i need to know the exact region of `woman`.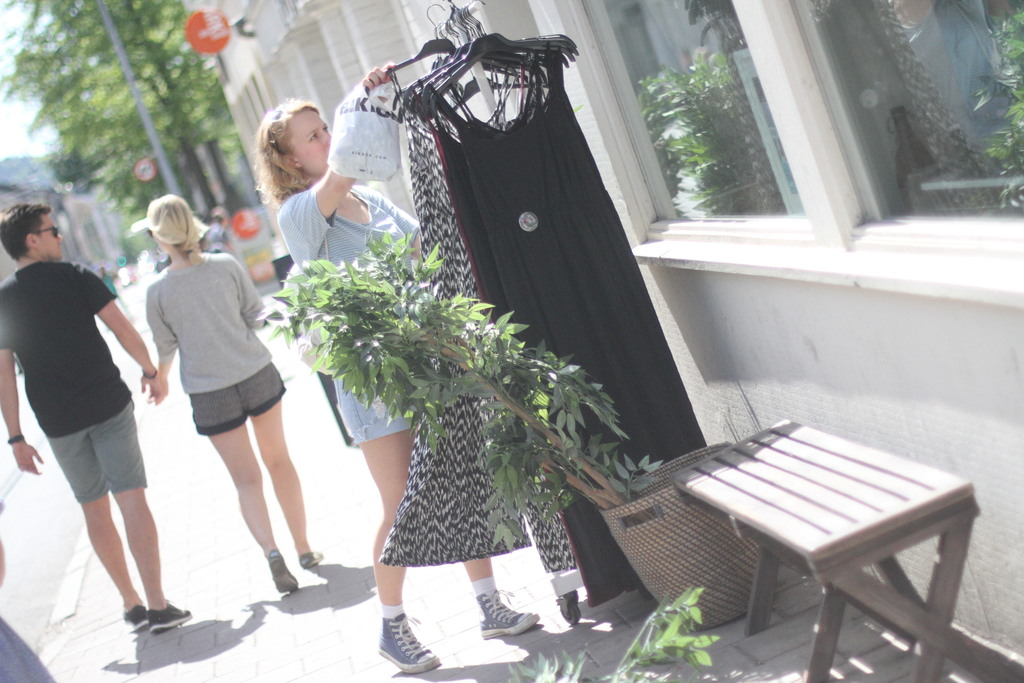
Region: (left=254, top=61, right=540, bottom=673).
